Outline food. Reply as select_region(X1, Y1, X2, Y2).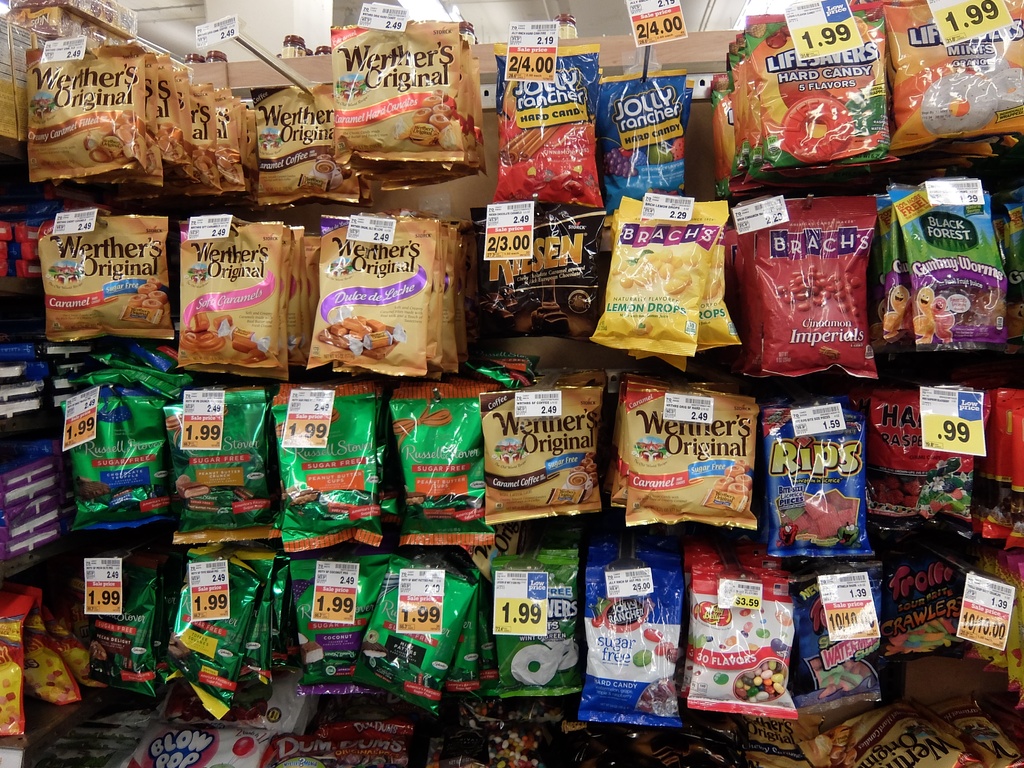
select_region(769, 636, 795, 658).
